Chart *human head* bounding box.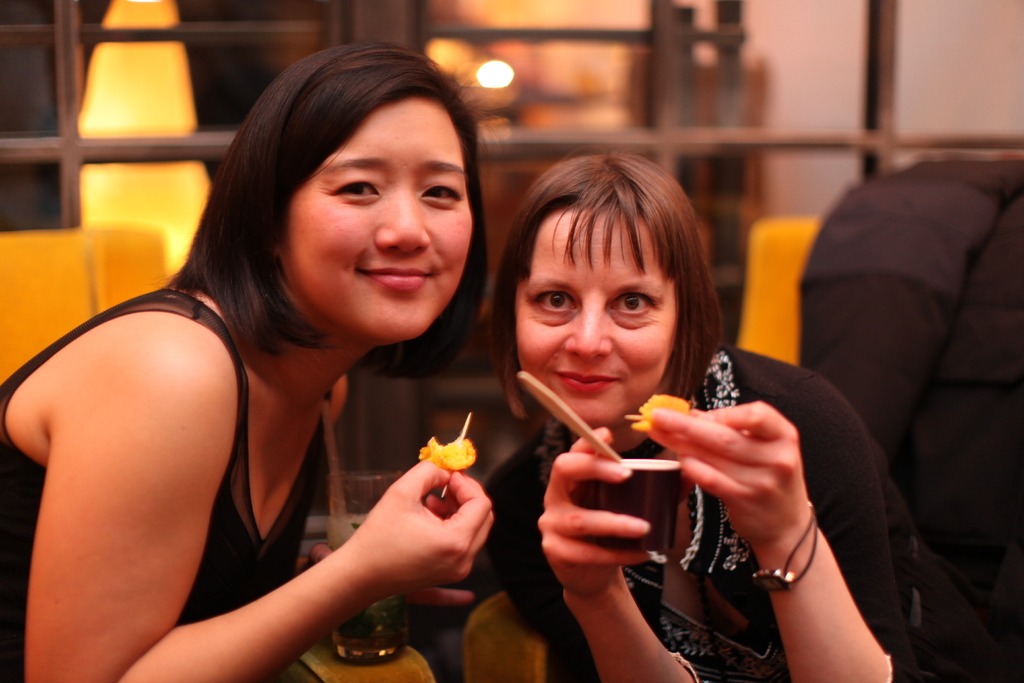
Charted: detection(225, 47, 482, 334).
